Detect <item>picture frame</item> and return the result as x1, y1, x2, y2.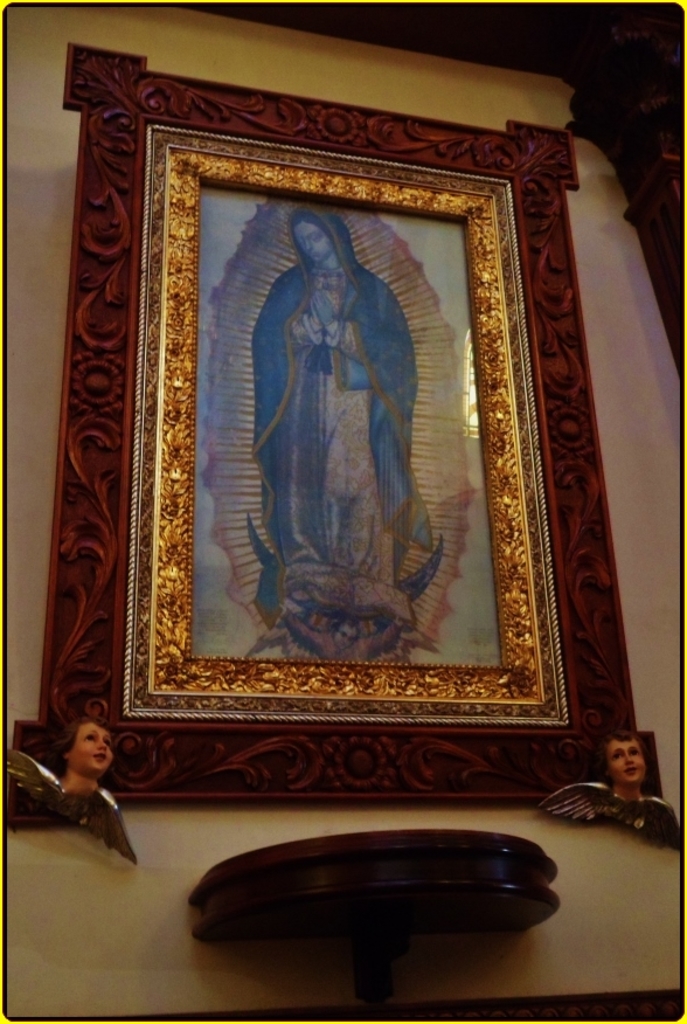
58, 78, 624, 809.
